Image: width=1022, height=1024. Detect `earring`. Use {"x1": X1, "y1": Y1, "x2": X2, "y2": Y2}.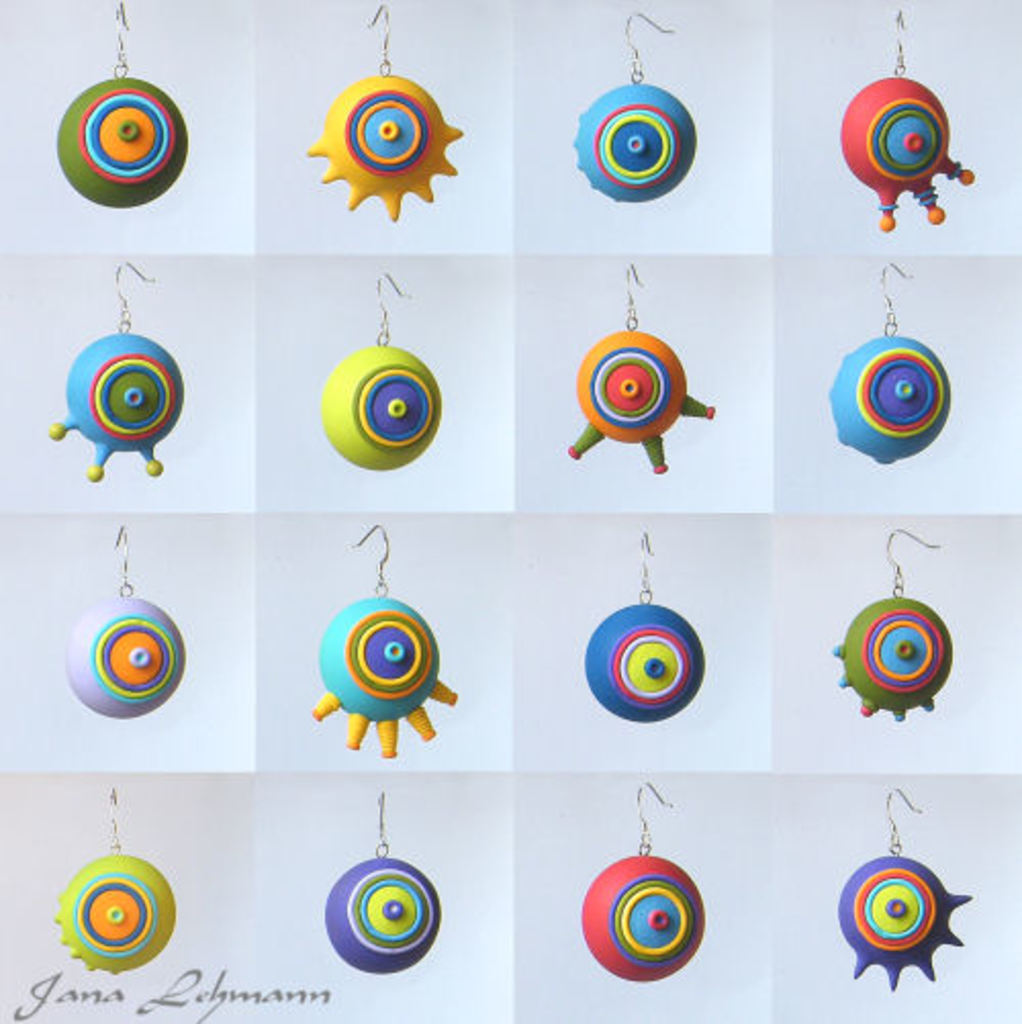
{"x1": 321, "y1": 272, "x2": 448, "y2": 472}.
